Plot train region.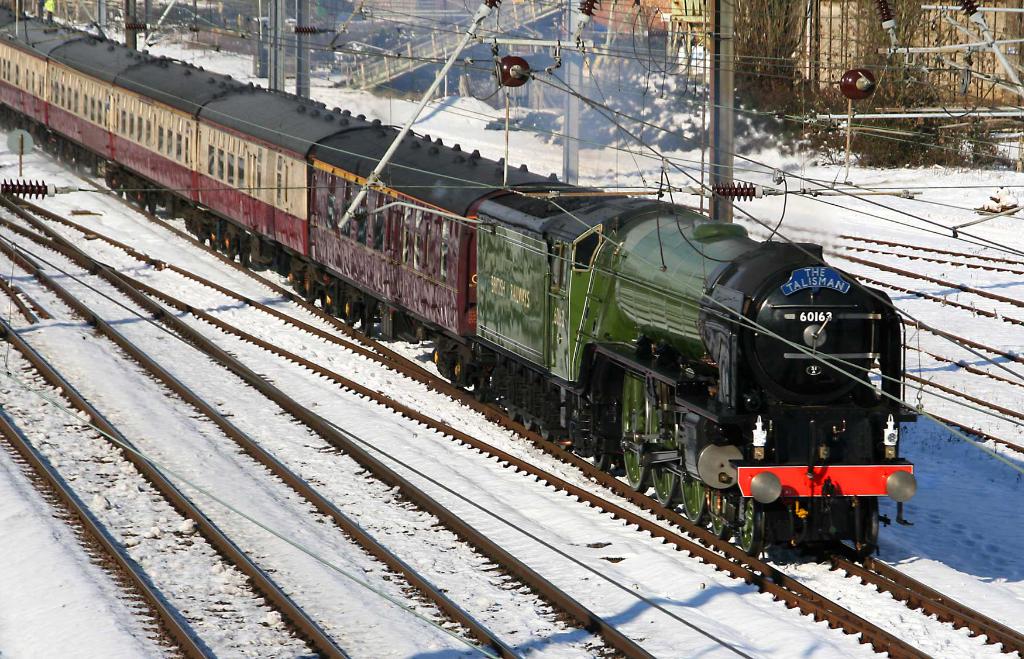
Plotted at detection(0, 0, 914, 555).
